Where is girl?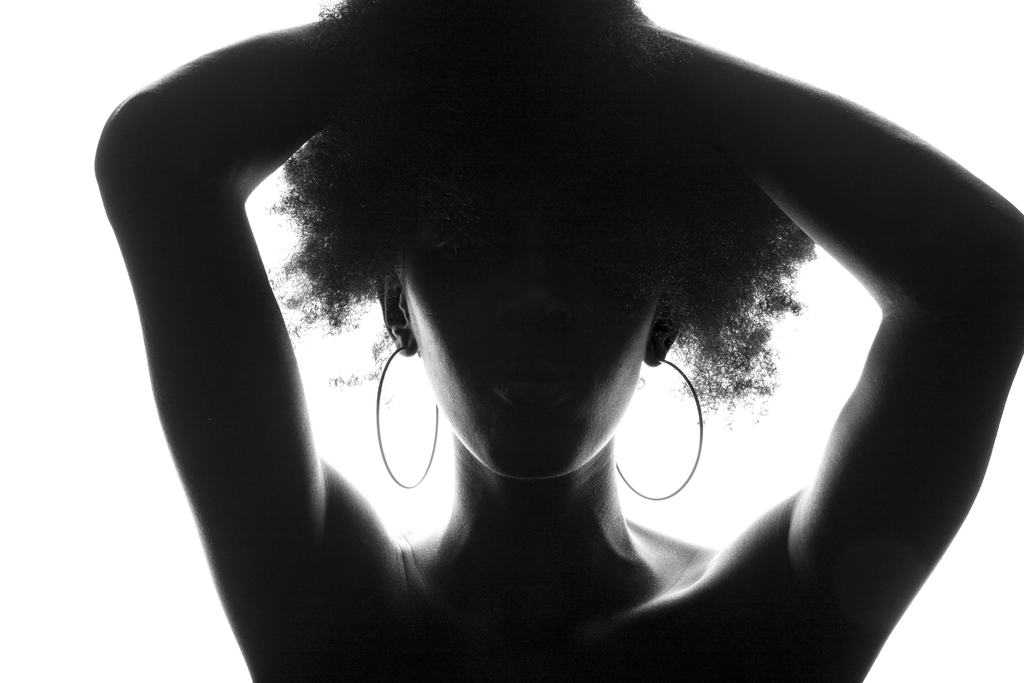
(x1=92, y1=0, x2=1023, y2=682).
